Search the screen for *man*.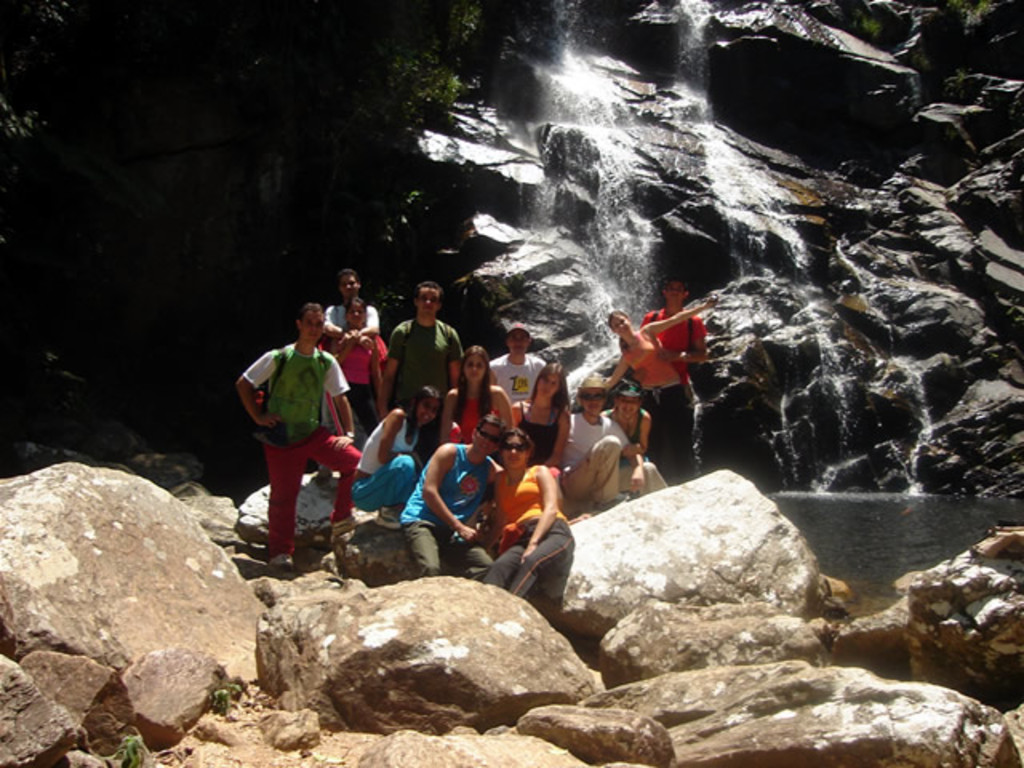
Found at [x1=320, y1=262, x2=390, y2=355].
